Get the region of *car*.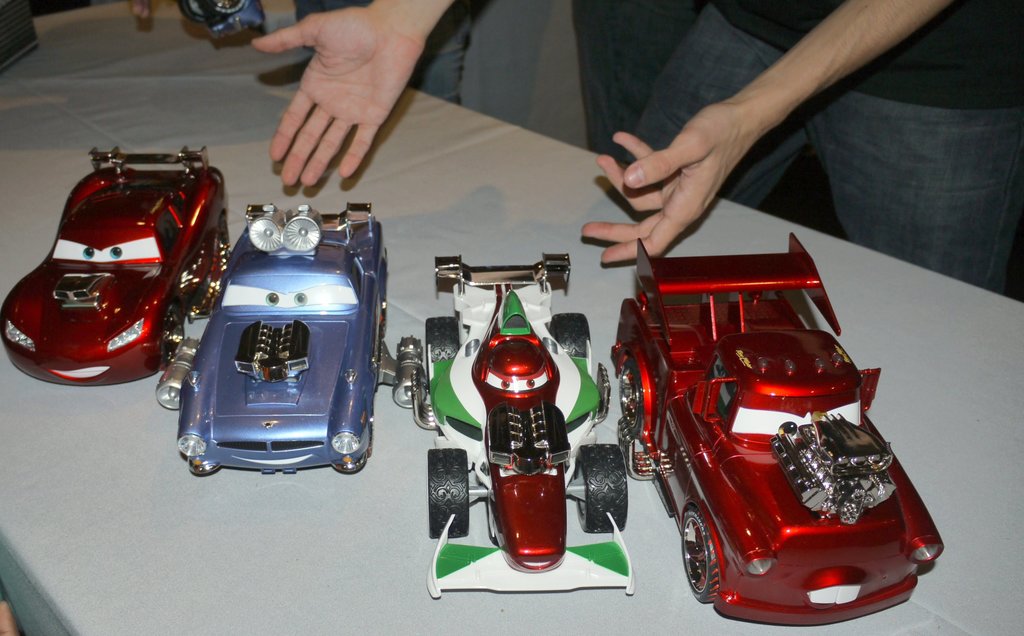
l=0, t=147, r=227, b=386.
